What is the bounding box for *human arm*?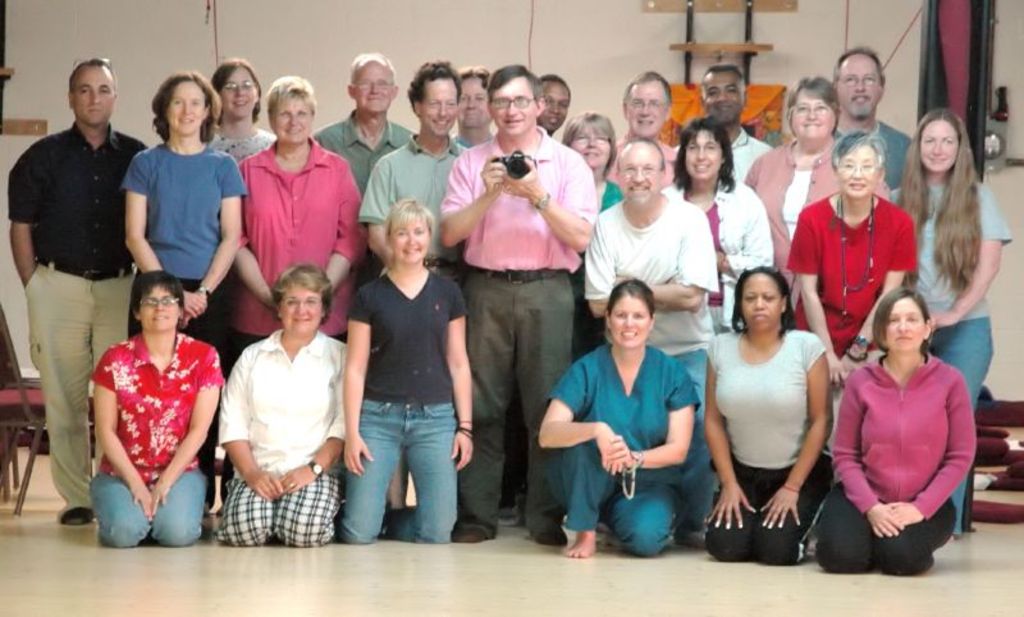
bbox=[337, 278, 378, 485].
